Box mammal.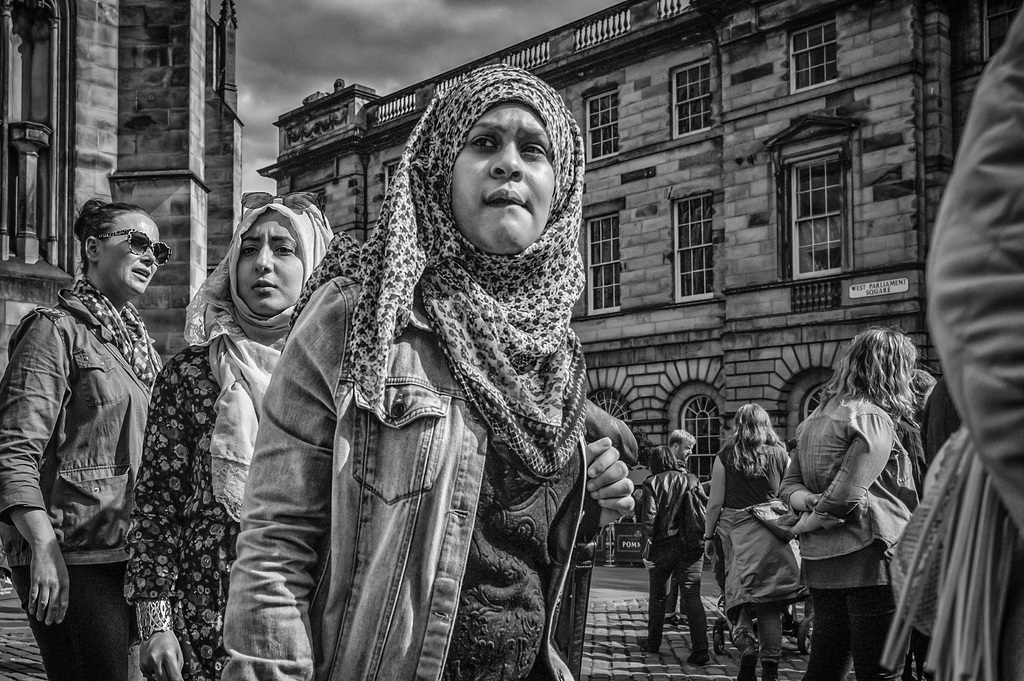
[x1=220, y1=63, x2=637, y2=679].
